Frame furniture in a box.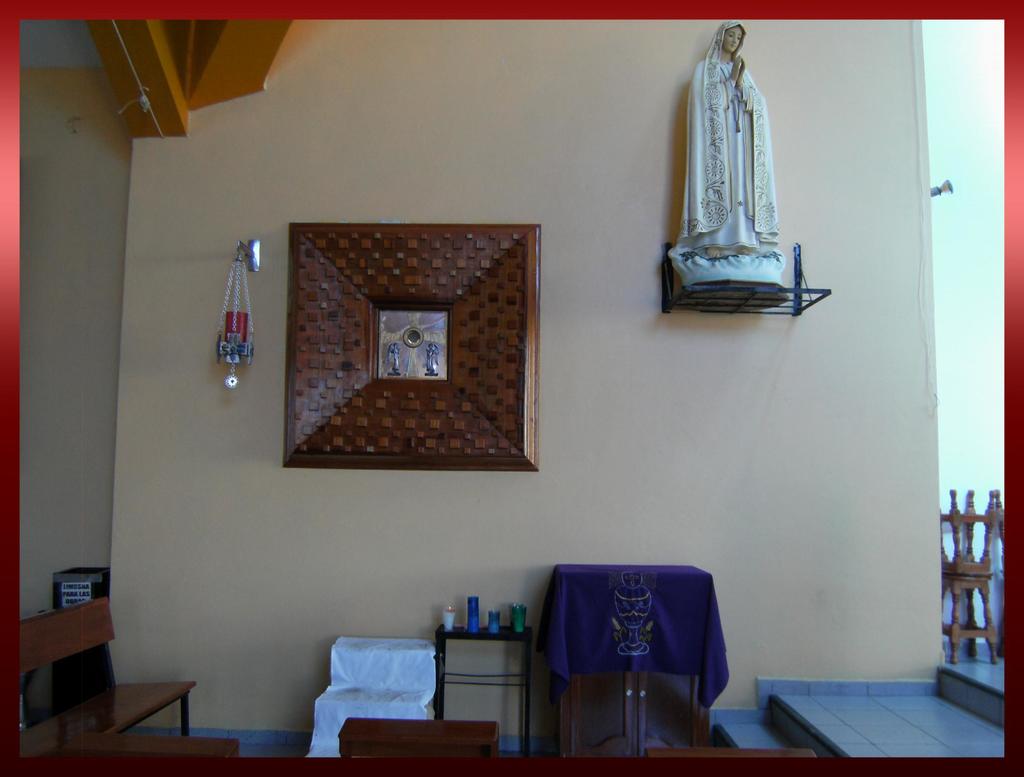
(559, 565, 713, 758).
